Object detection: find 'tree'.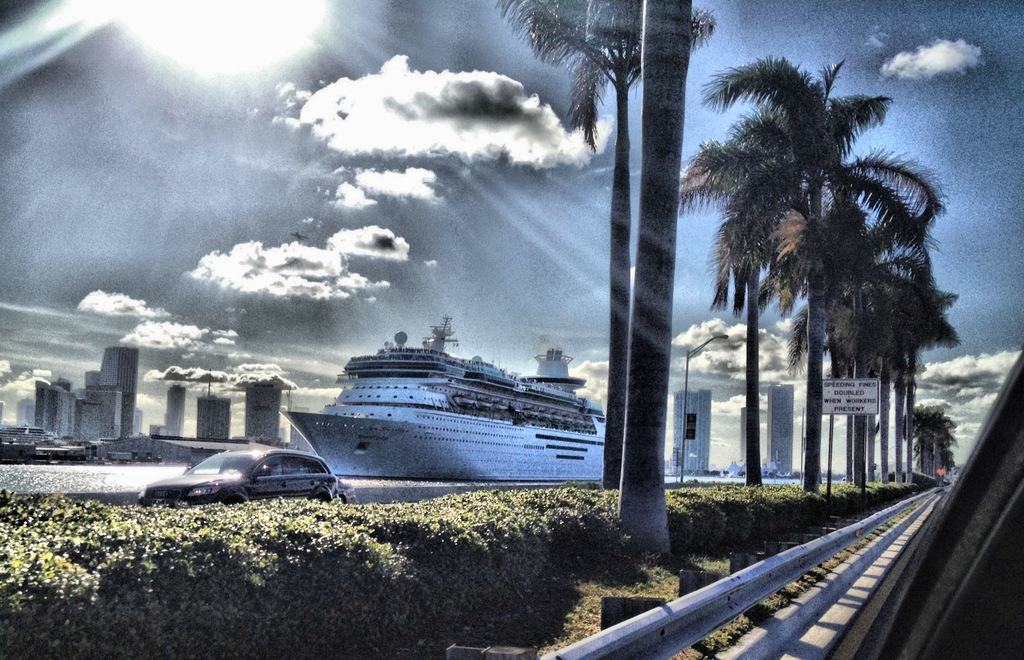
(493, 0, 719, 490).
